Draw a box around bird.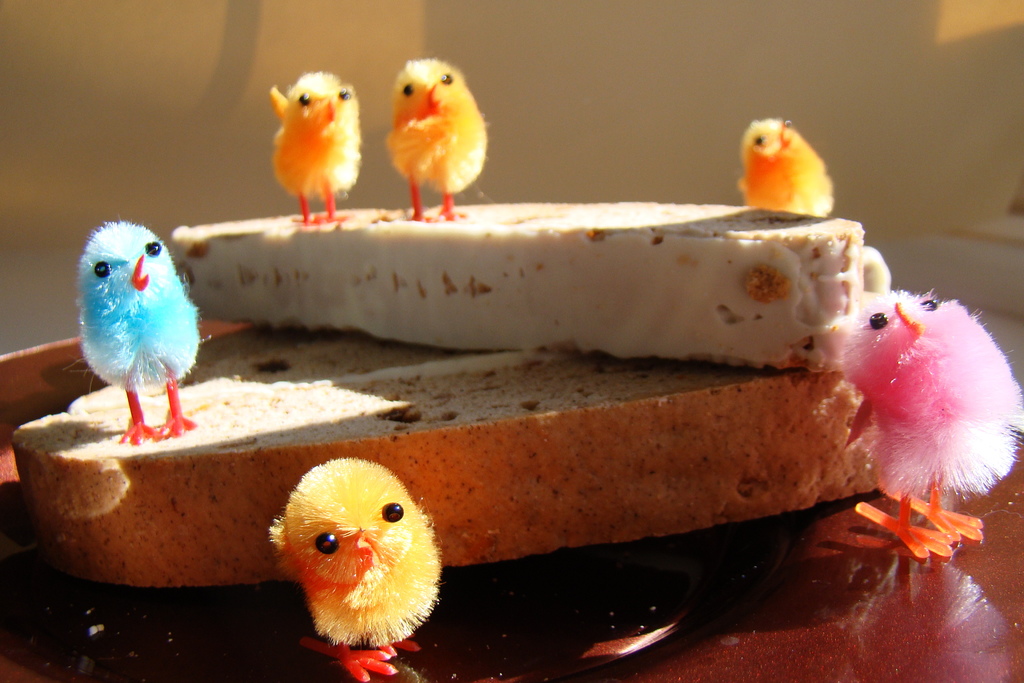
select_region(383, 56, 489, 227).
